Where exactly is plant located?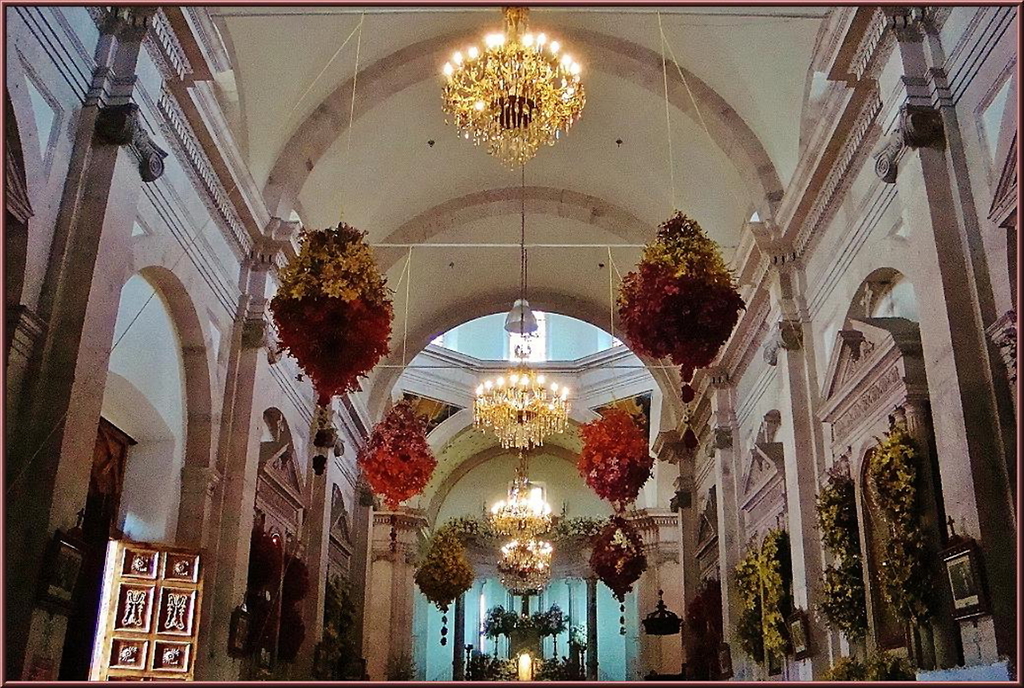
Its bounding box is {"x1": 610, "y1": 202, "x2": 746, "y2": 406}.
